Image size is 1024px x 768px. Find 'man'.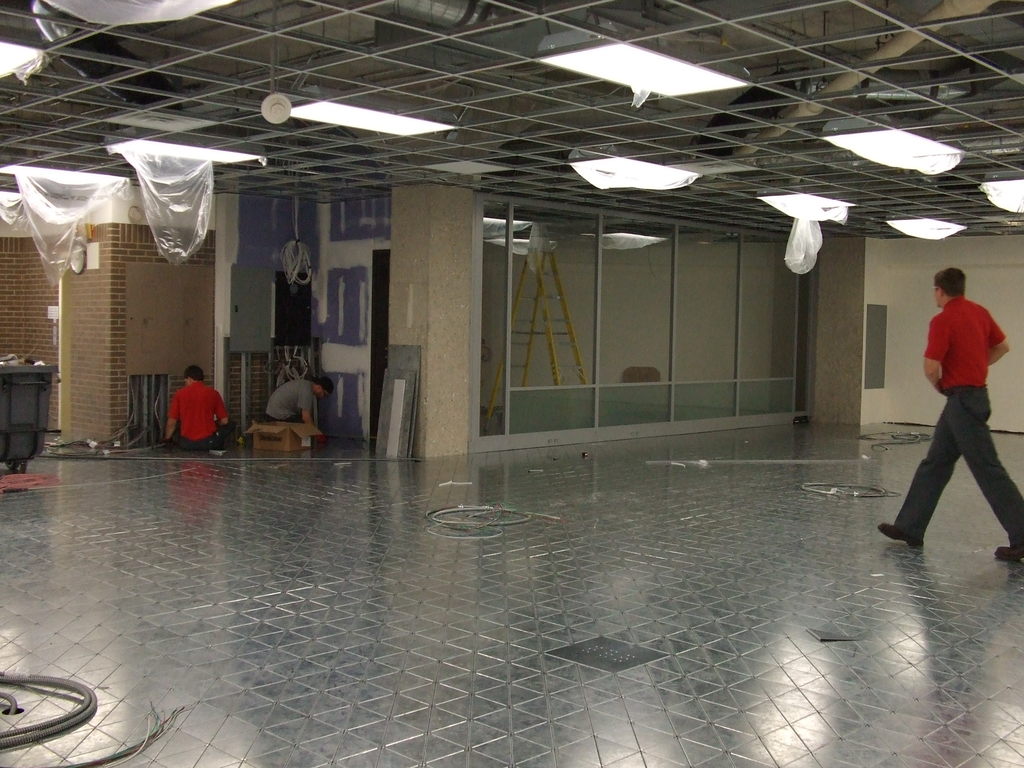
bbox(165, 358, 234, 455).
